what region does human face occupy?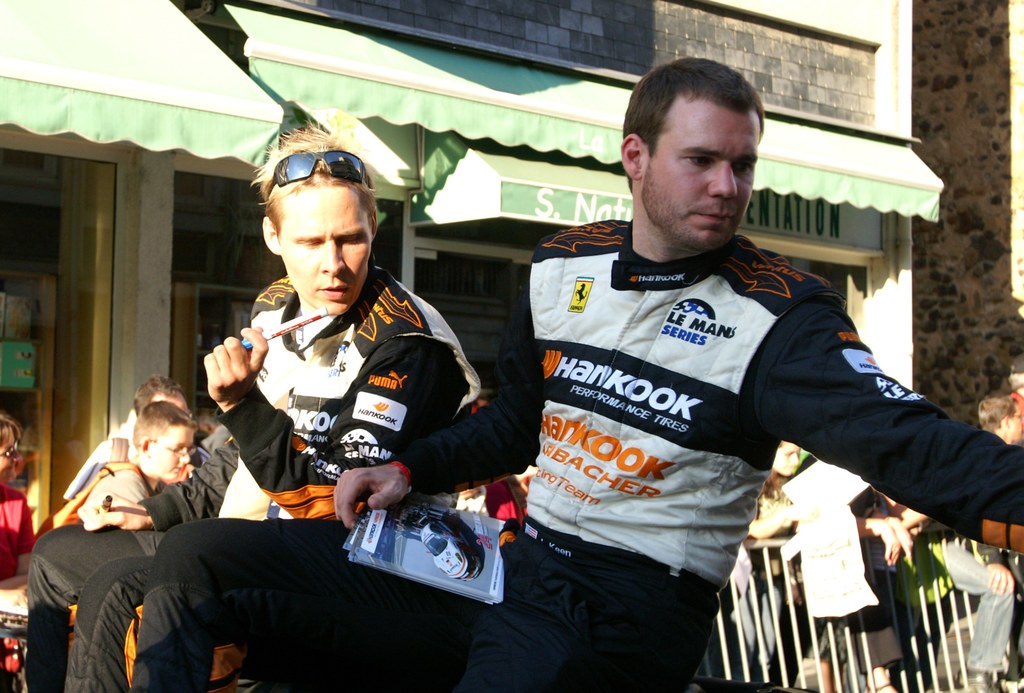
BBox(150, 391, 191, 416).
